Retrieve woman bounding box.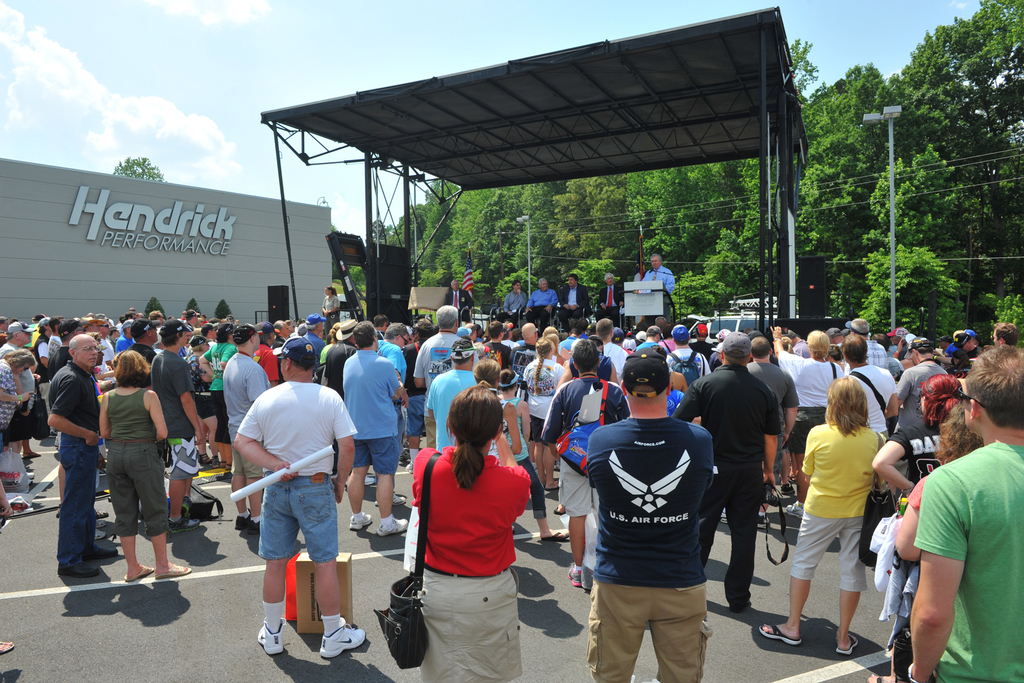
Bounding box: x1=318 y1=282 x2=344 y2=330.
